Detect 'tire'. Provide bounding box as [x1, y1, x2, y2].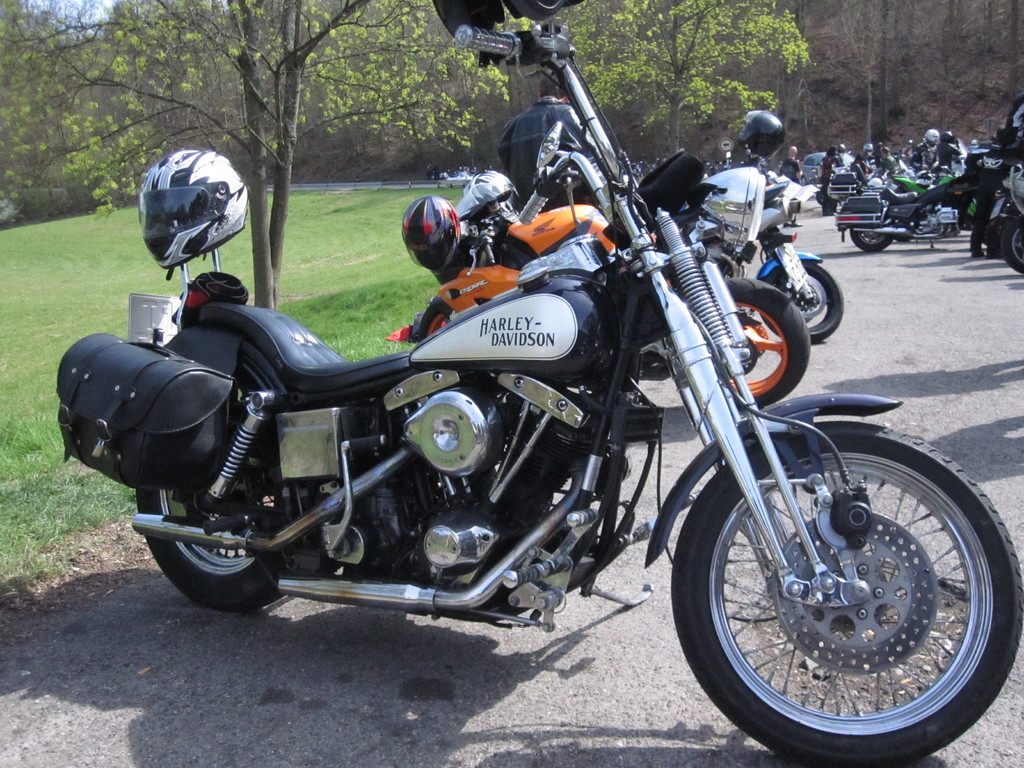
[795, 177, 811, 184].
